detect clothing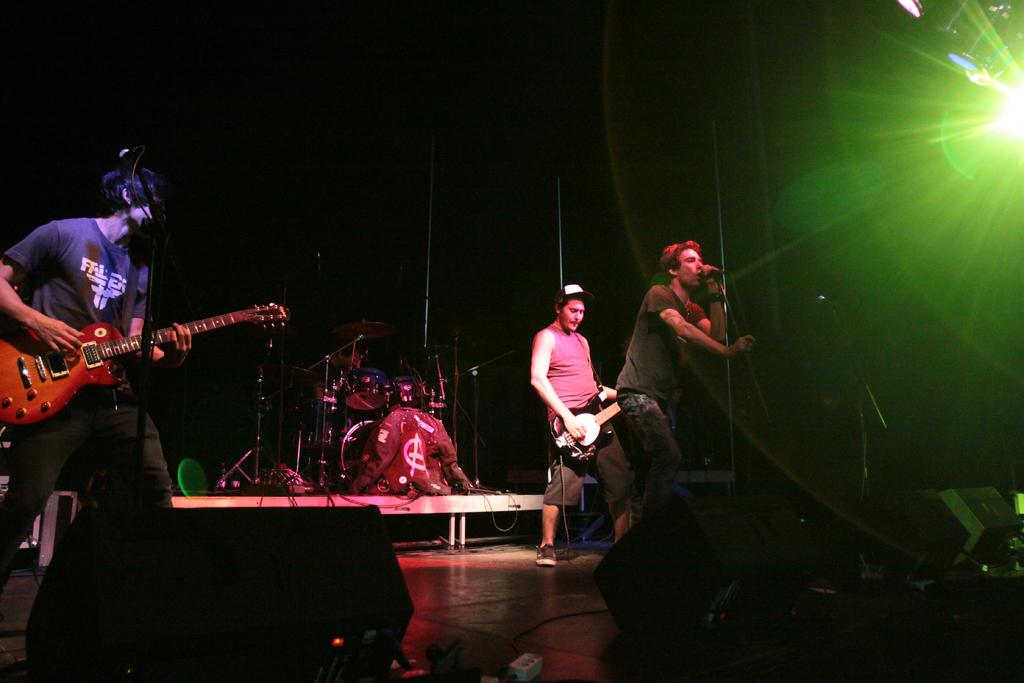
Rect(0, 211, 177, 574)
